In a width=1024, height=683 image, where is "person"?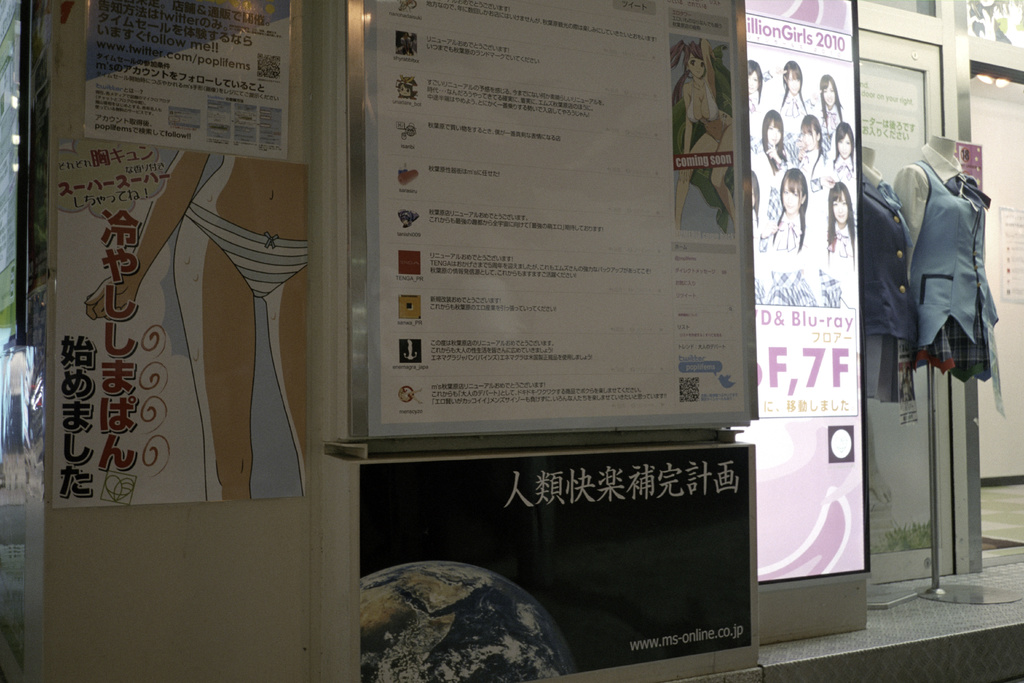
locate(757, 167, 808, 254).
